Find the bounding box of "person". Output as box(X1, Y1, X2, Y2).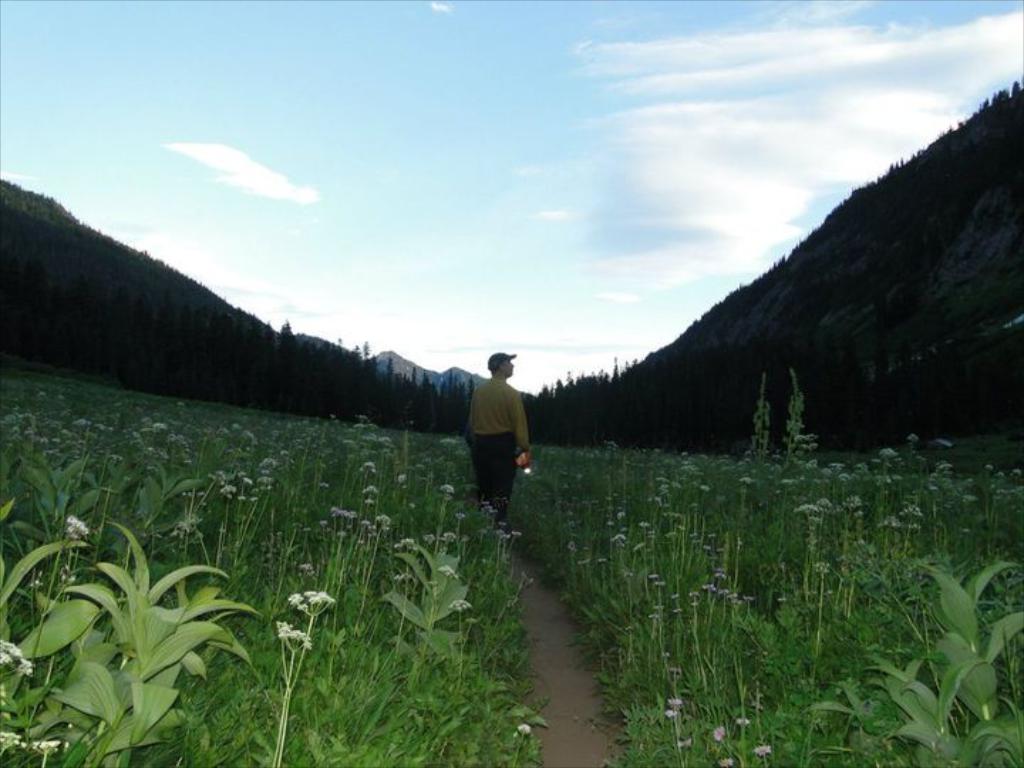
box(474, 354, 532, 528).
